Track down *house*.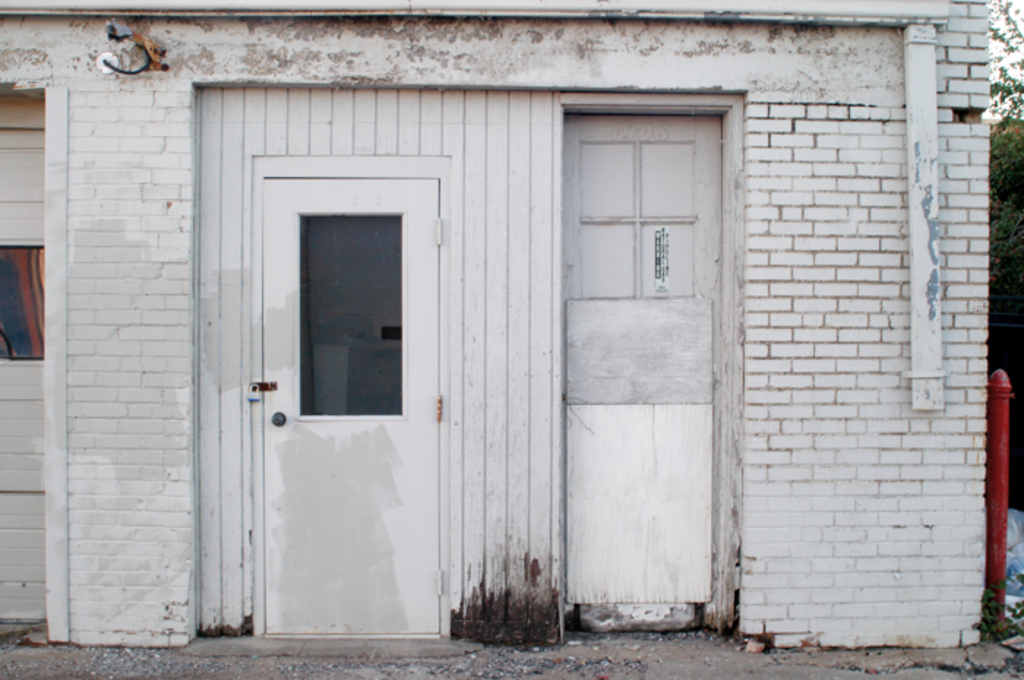
Tracked to [left=0, top=0, right=987, bottom=645].
